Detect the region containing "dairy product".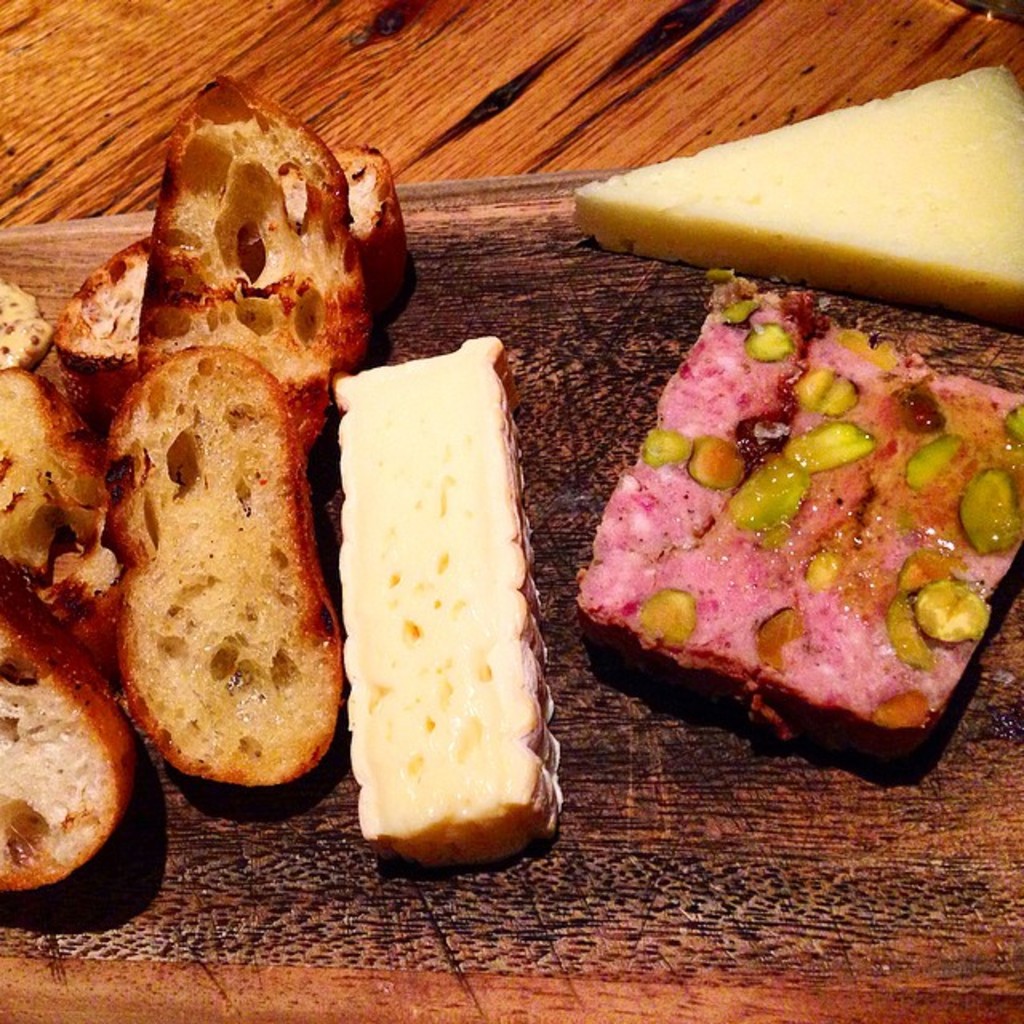
(314, 310, 558, 798).
